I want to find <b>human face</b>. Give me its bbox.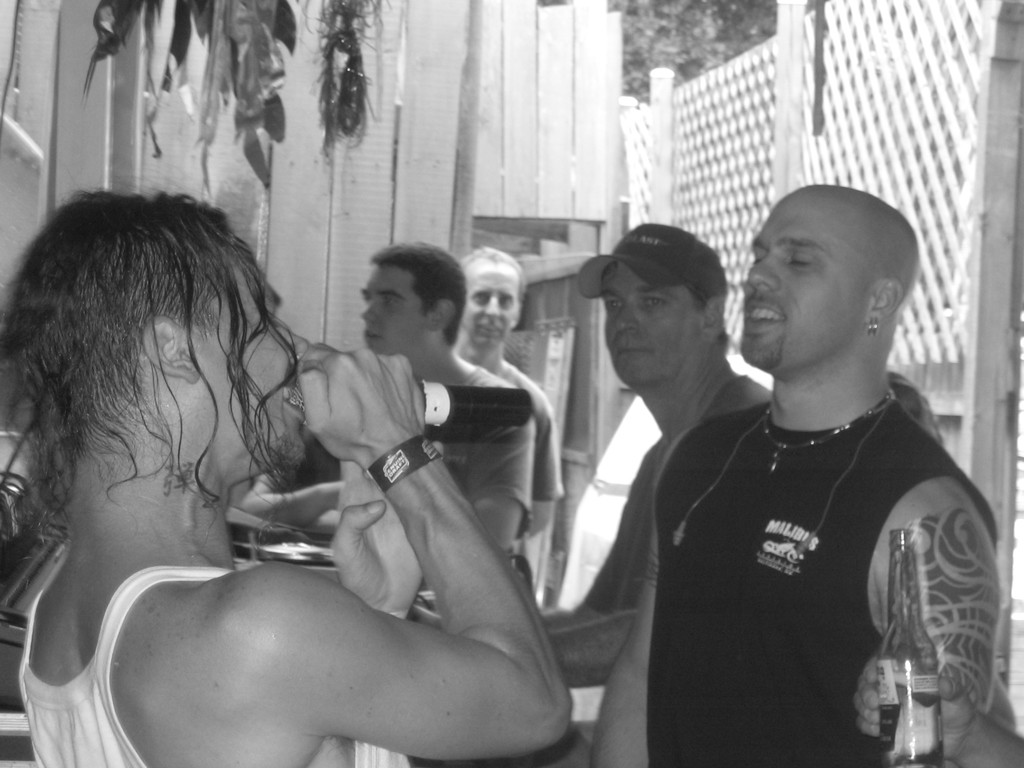
box(196, 276, 308, 463).
